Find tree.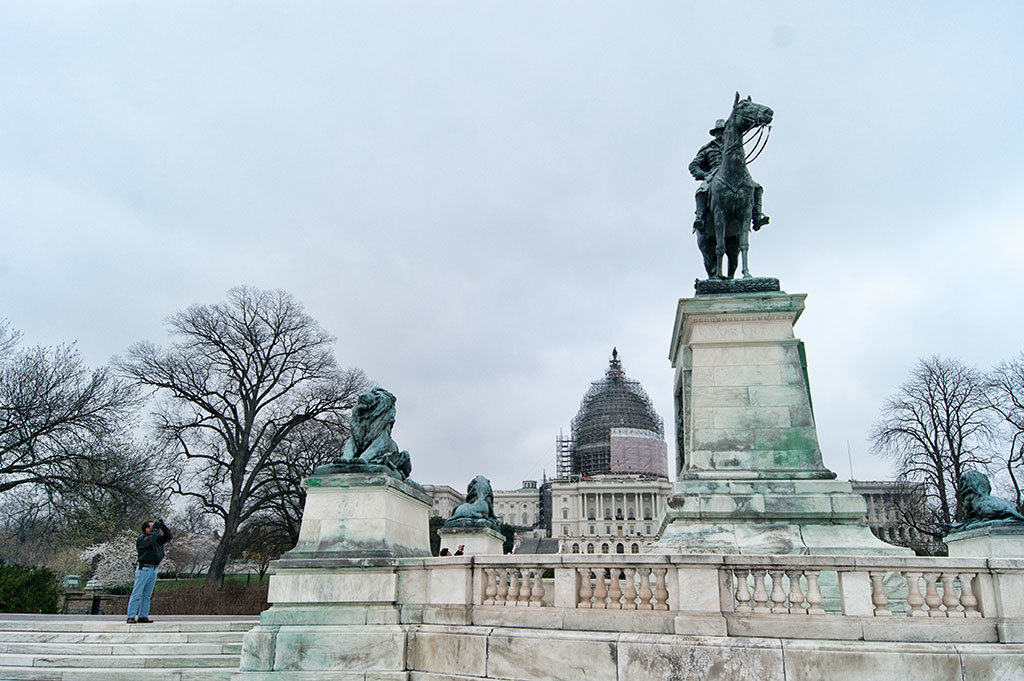
236:373:361:575.
